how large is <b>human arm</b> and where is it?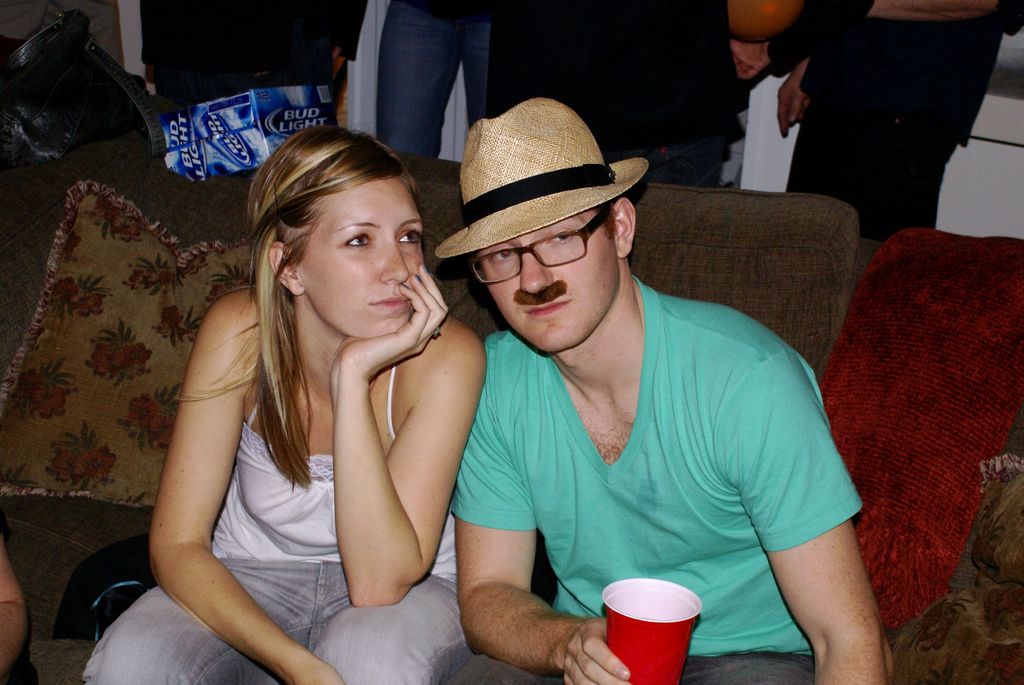
Bounding box: [x1=149, y1=292, x2=341, y2=684].
